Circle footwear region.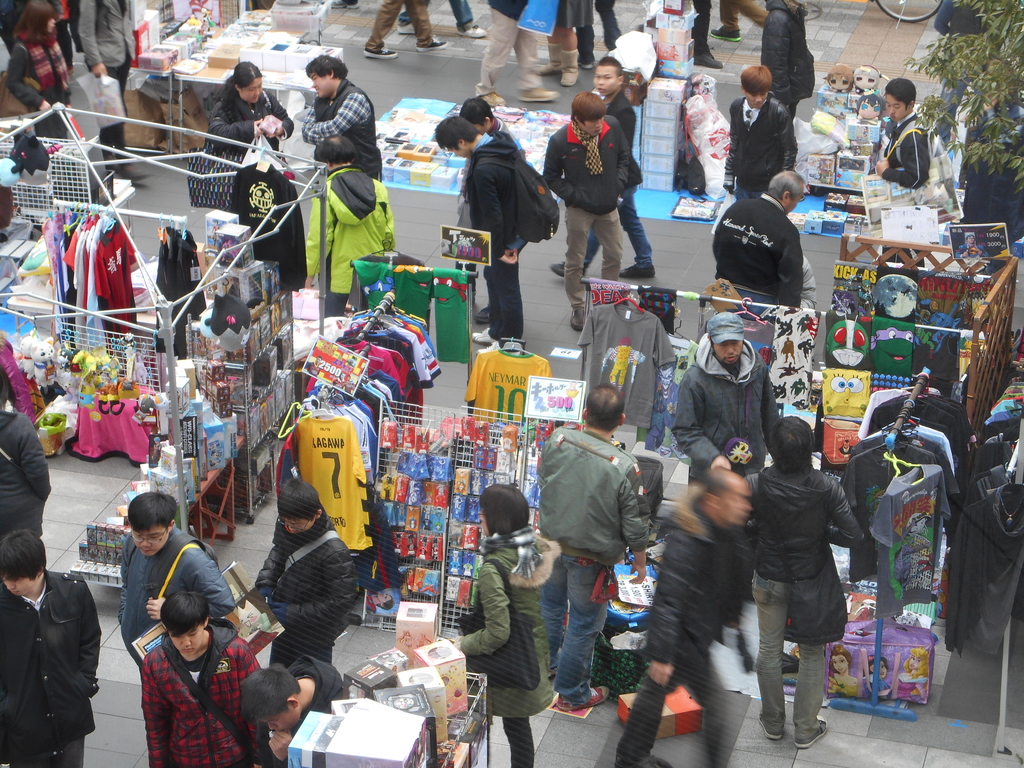
Region: {"x1": 631, "y1": 755, "x2": 669, "y2": 767}.
